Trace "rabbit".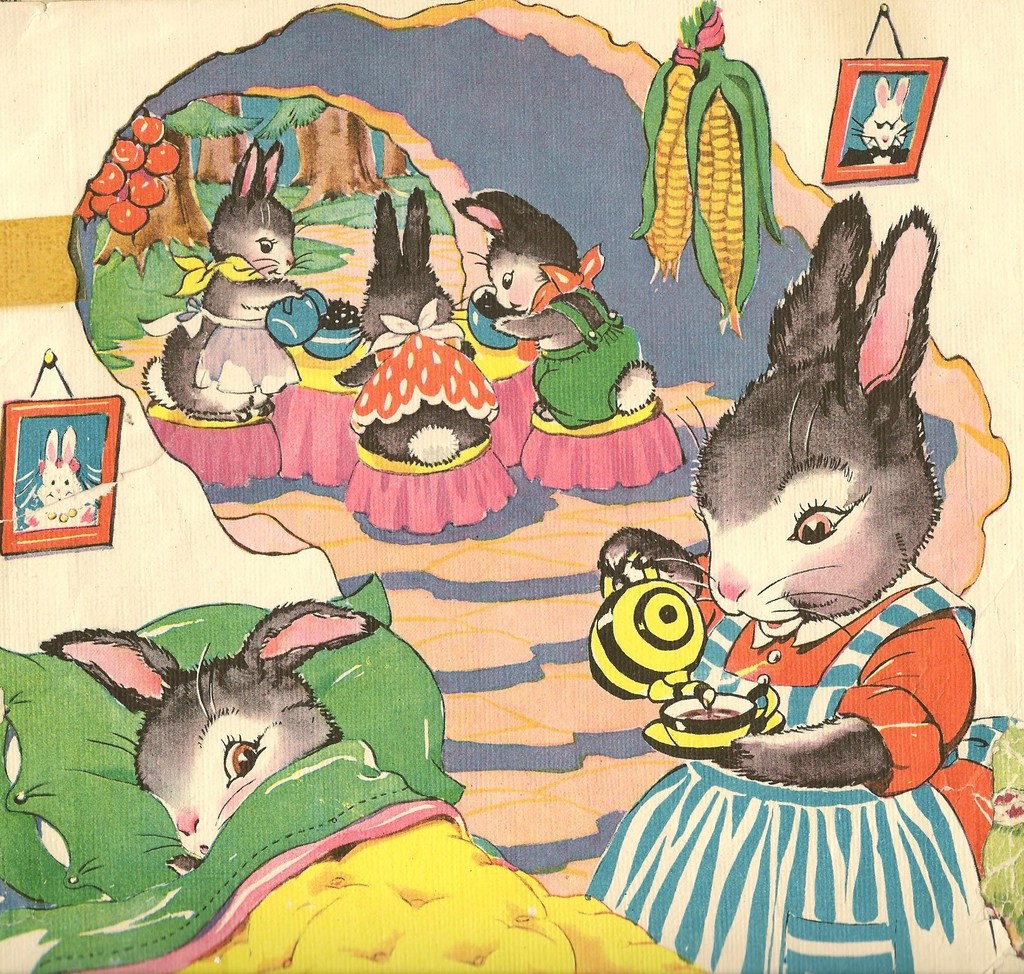
Traced to x1=335, y1=187, x2=493, y2=464.
